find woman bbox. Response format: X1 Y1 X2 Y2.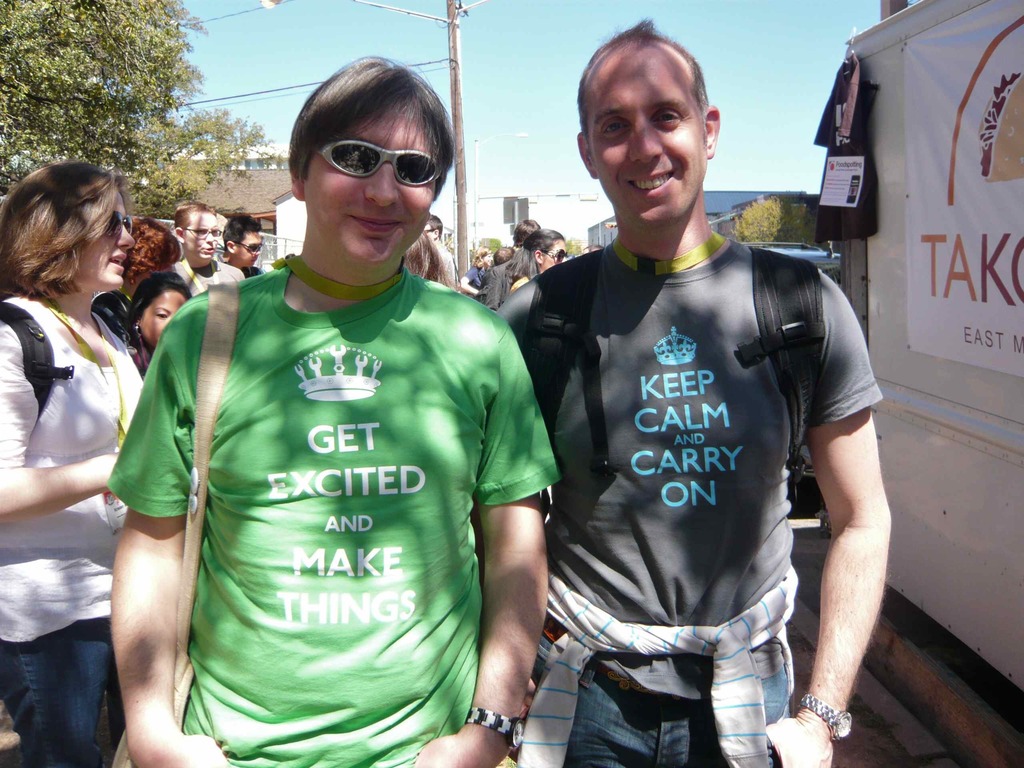
505 227 570 292.
